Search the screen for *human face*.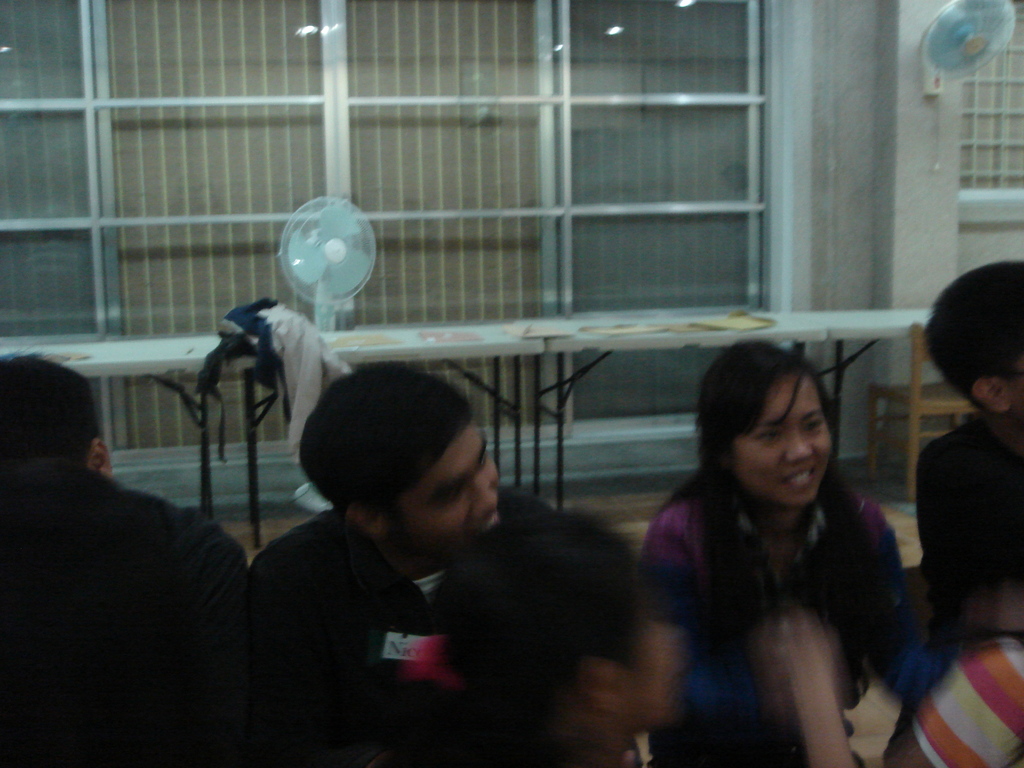
Found at BBox(730, 373, 834, 511).
